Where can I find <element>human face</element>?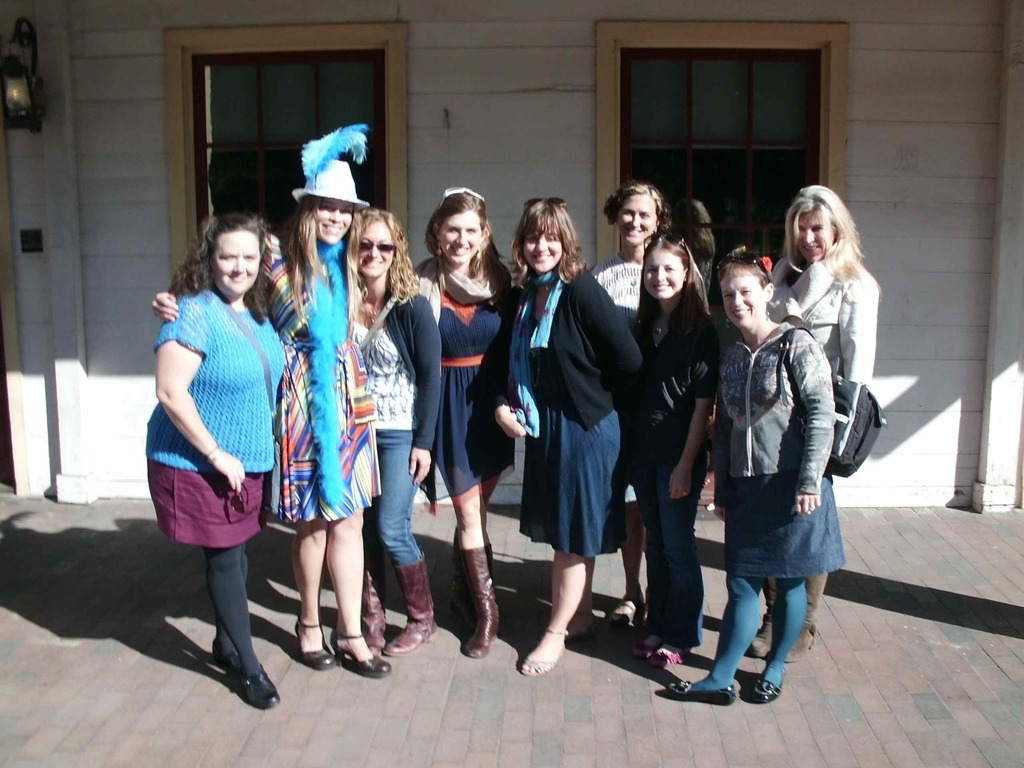
You can find it at bbox=(442, 216, 483, 266).
